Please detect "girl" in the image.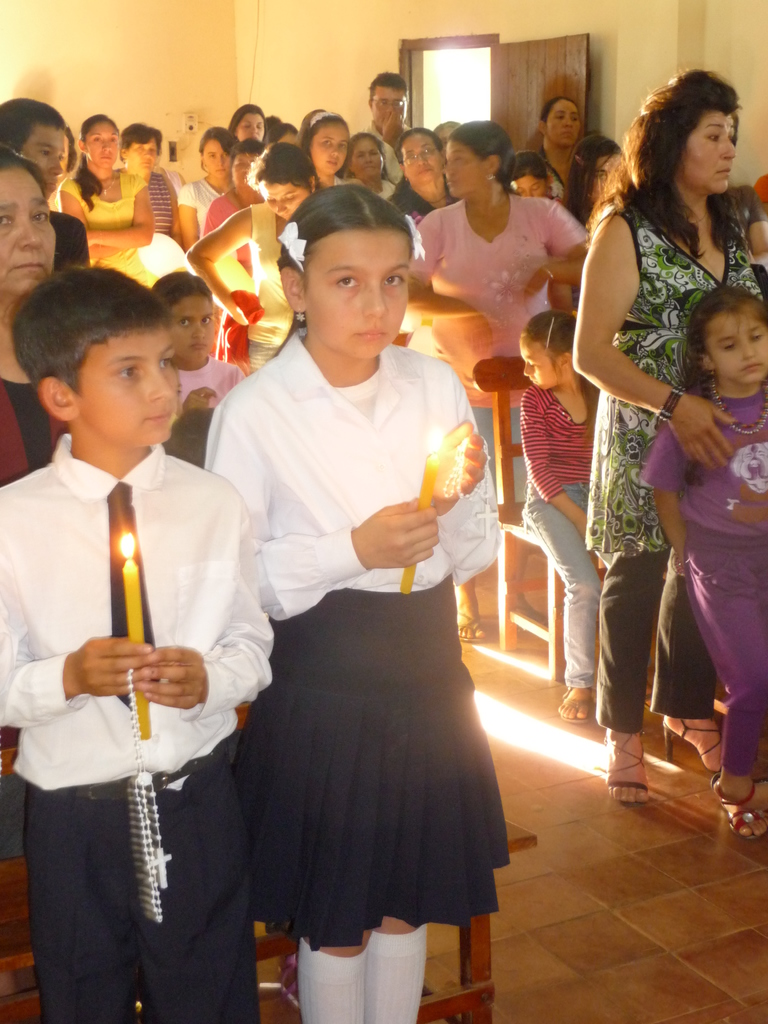
[301,105,354,184].
